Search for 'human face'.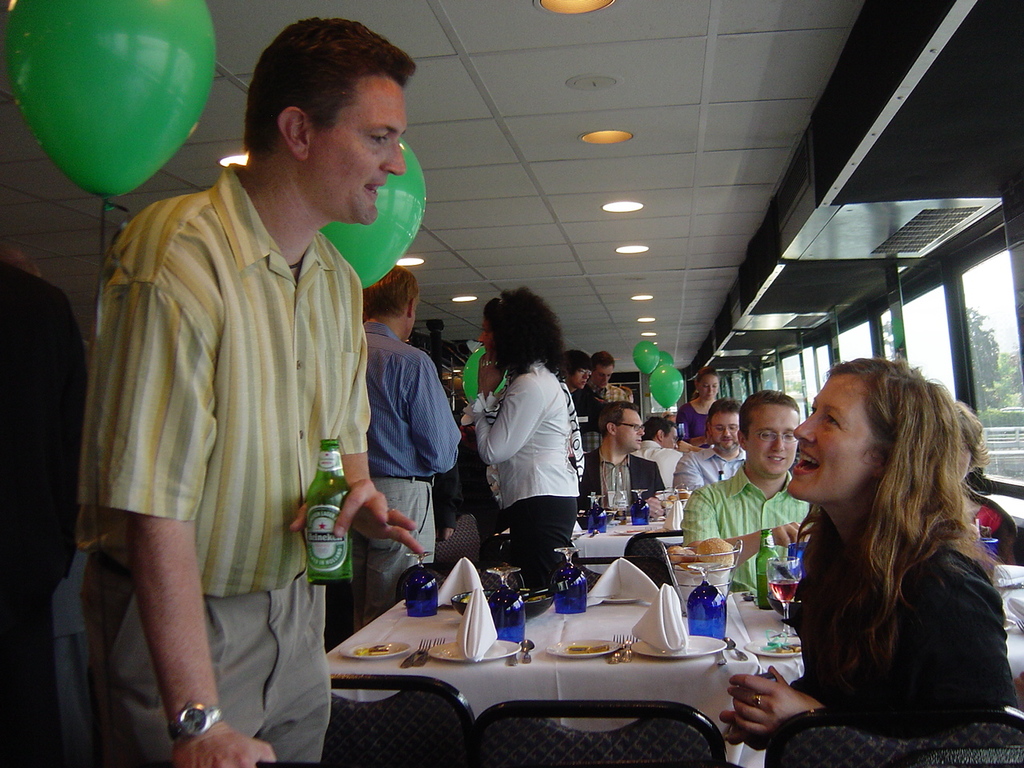
Found at [592,358,618,392].
